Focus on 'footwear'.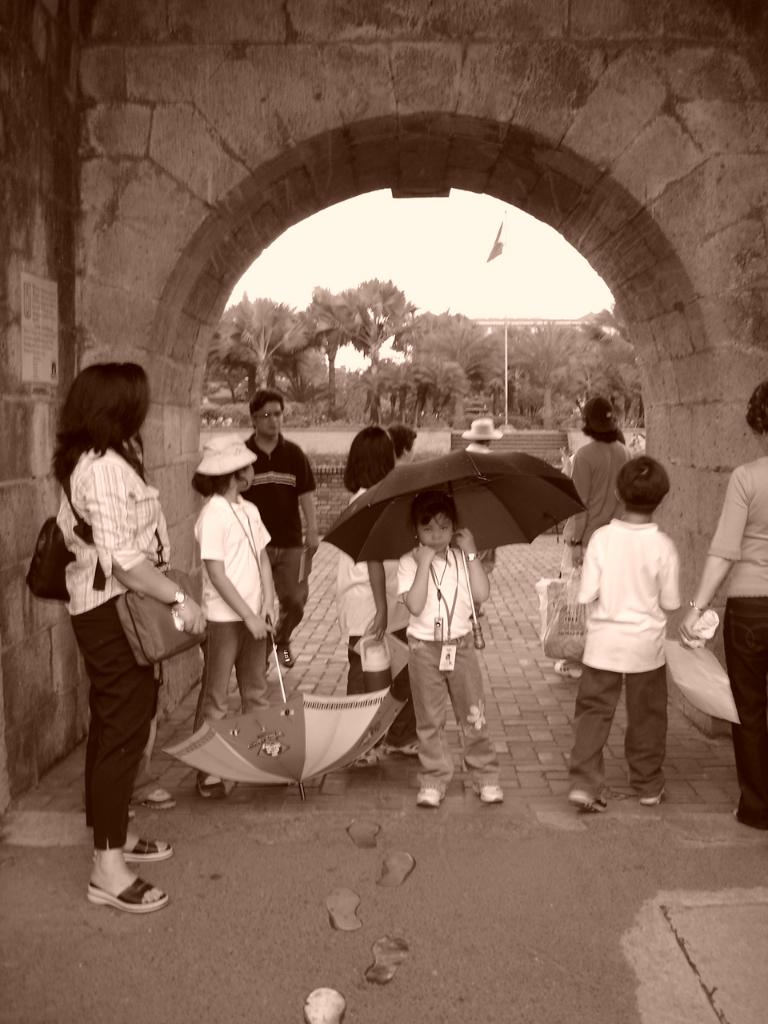
Focused at bbox=(478, 783, 500, 802).
